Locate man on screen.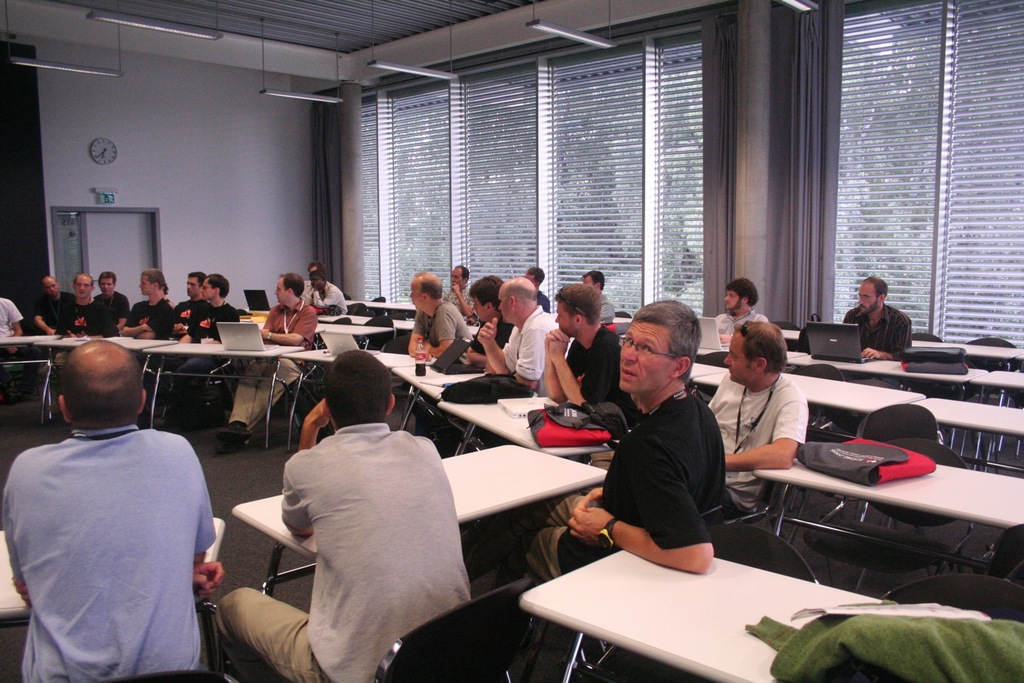
On screen at [173, 270, 246, 430].
